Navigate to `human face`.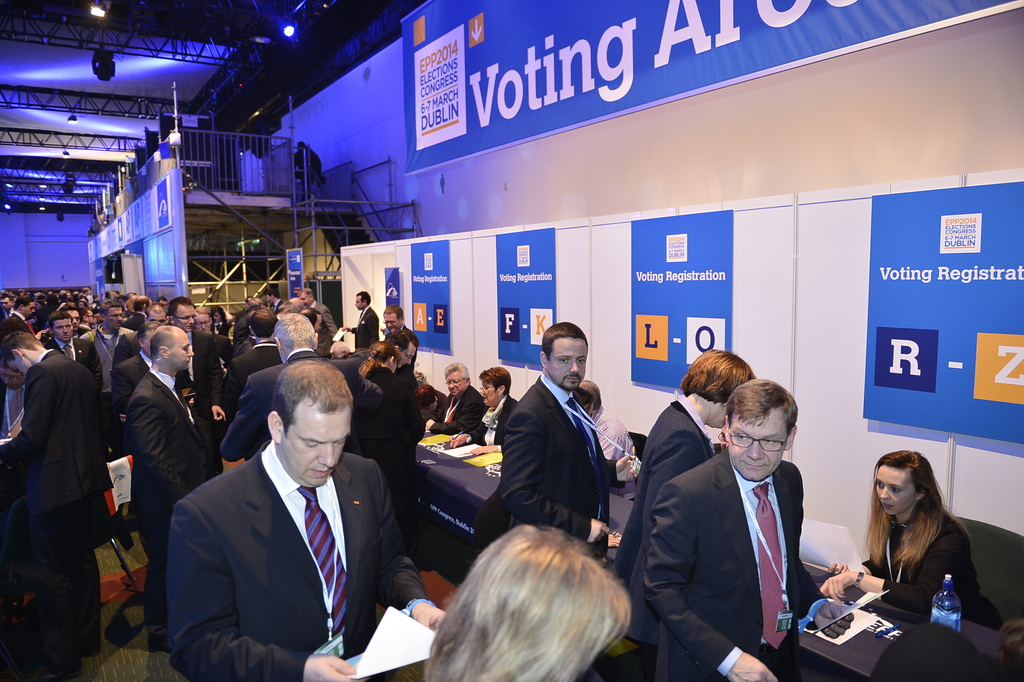
Navigation target: 876:469:916:519.
